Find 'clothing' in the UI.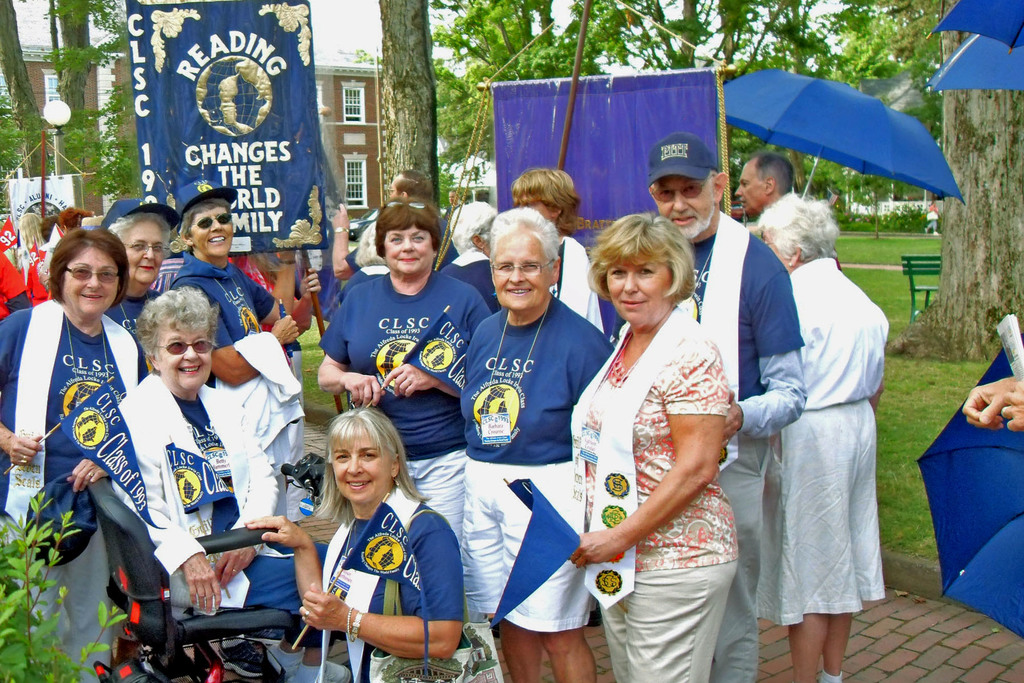
UI element at crop(410, 445, 464, 532).
